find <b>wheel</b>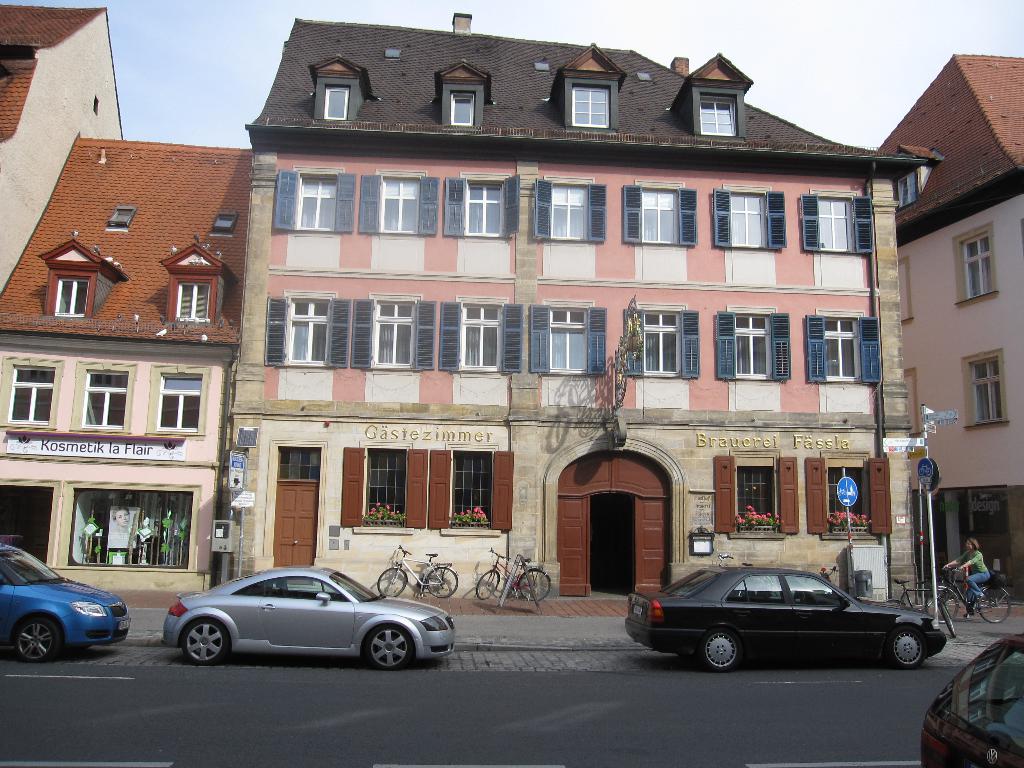
(479, 571, 504, 598)
